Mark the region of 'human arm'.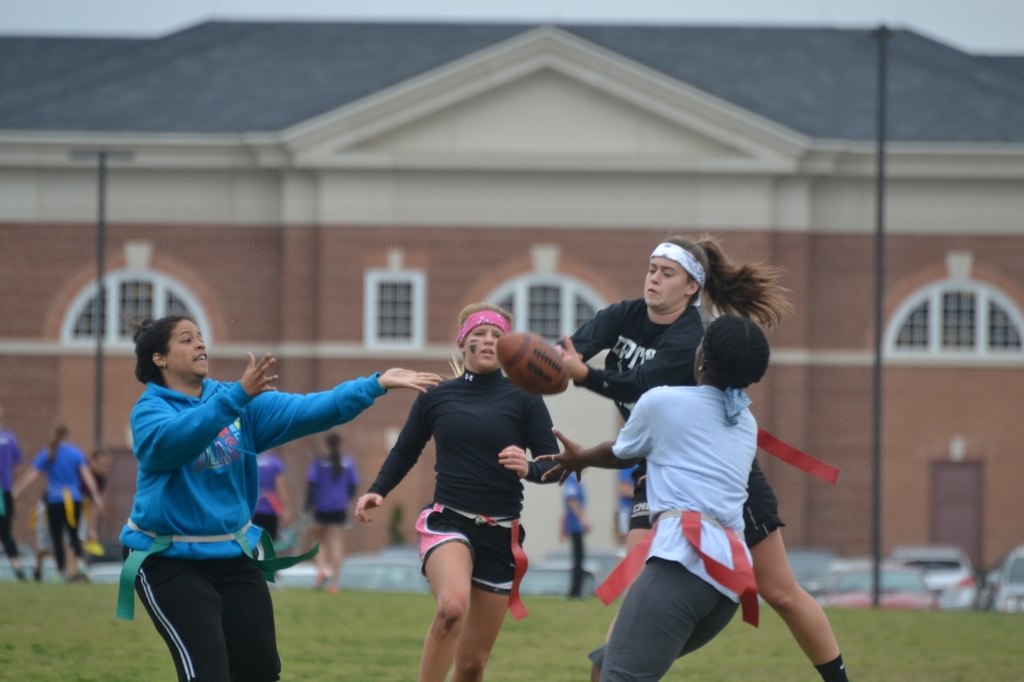
Region: left=532, top=386, right=655, bottom=487.
